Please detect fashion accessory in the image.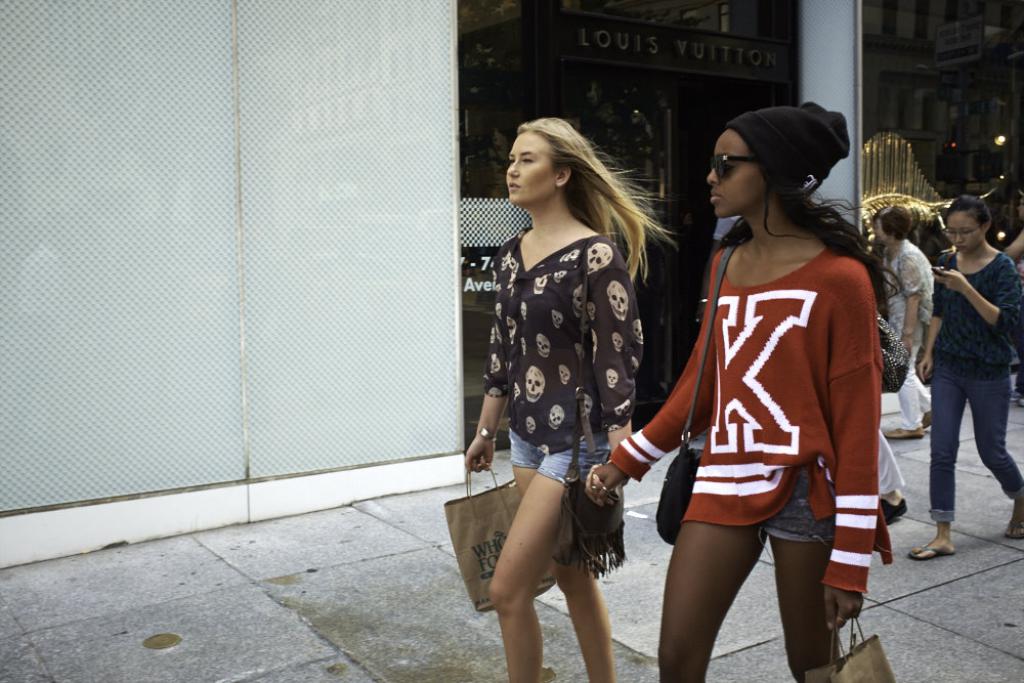
bbox=[724, 95, 850, 201].
